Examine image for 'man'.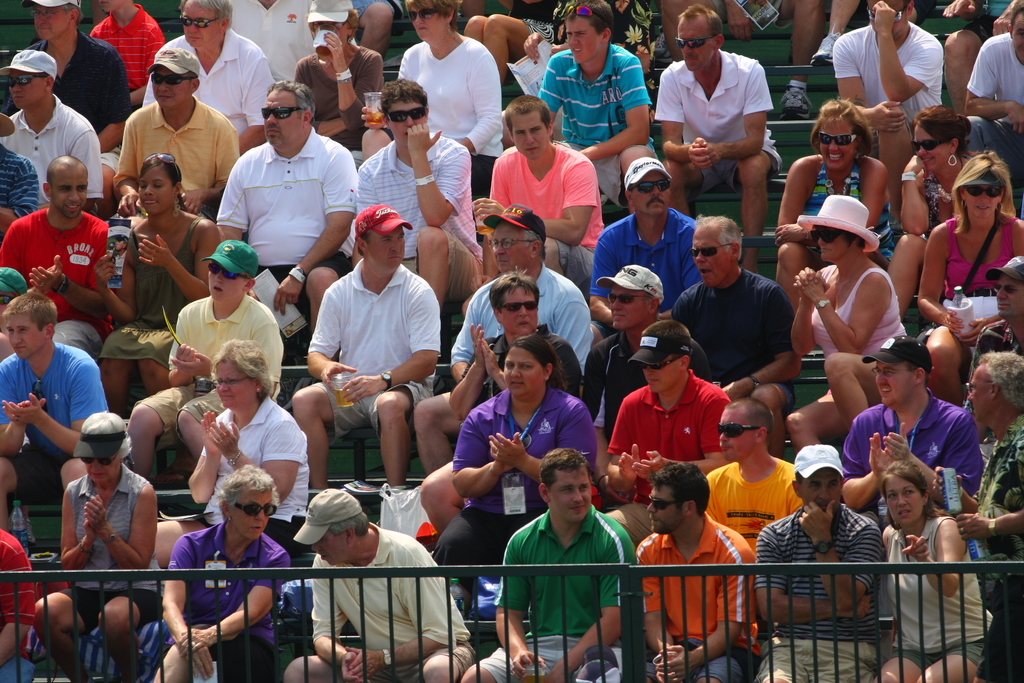
Examination result: l=633, t=456, r=757, b=682.
